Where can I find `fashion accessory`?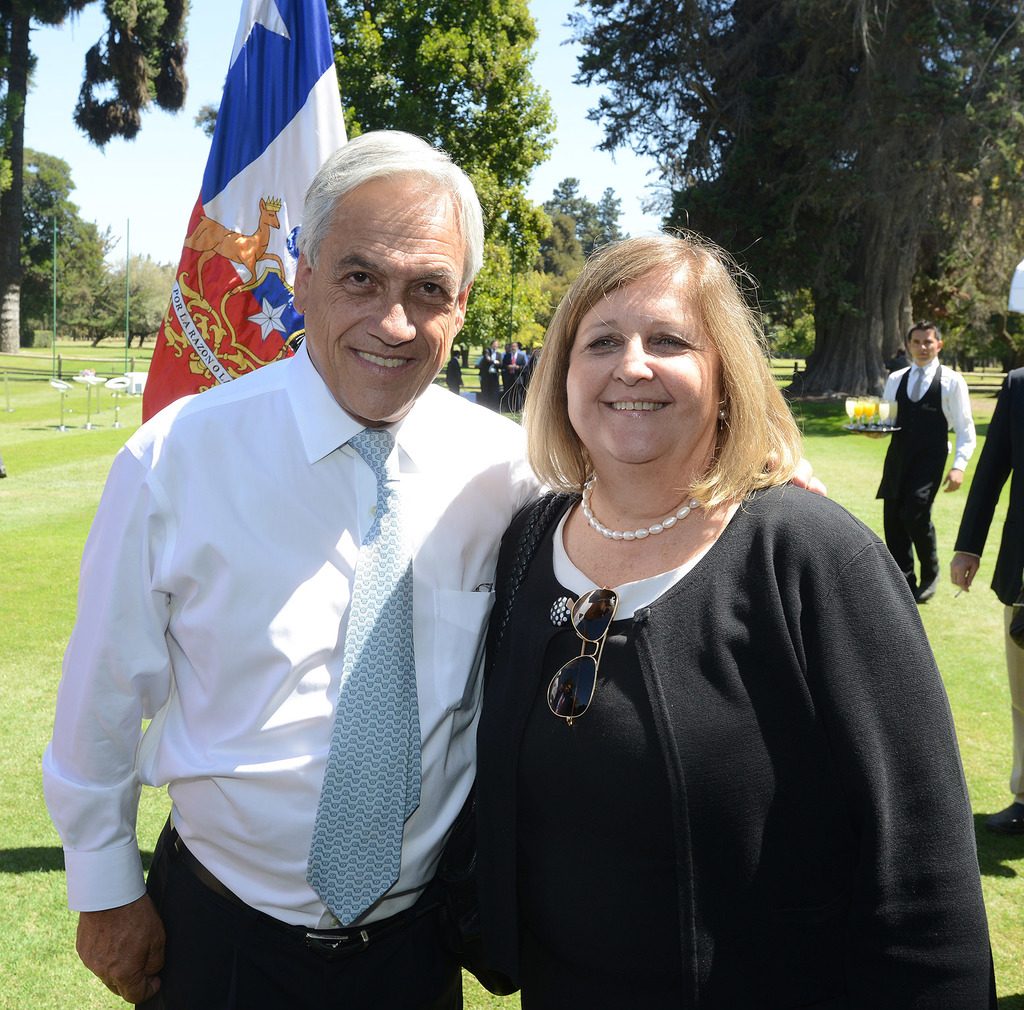
You can find it at [x1=985, y1=807, x2=1023, y2=824].
